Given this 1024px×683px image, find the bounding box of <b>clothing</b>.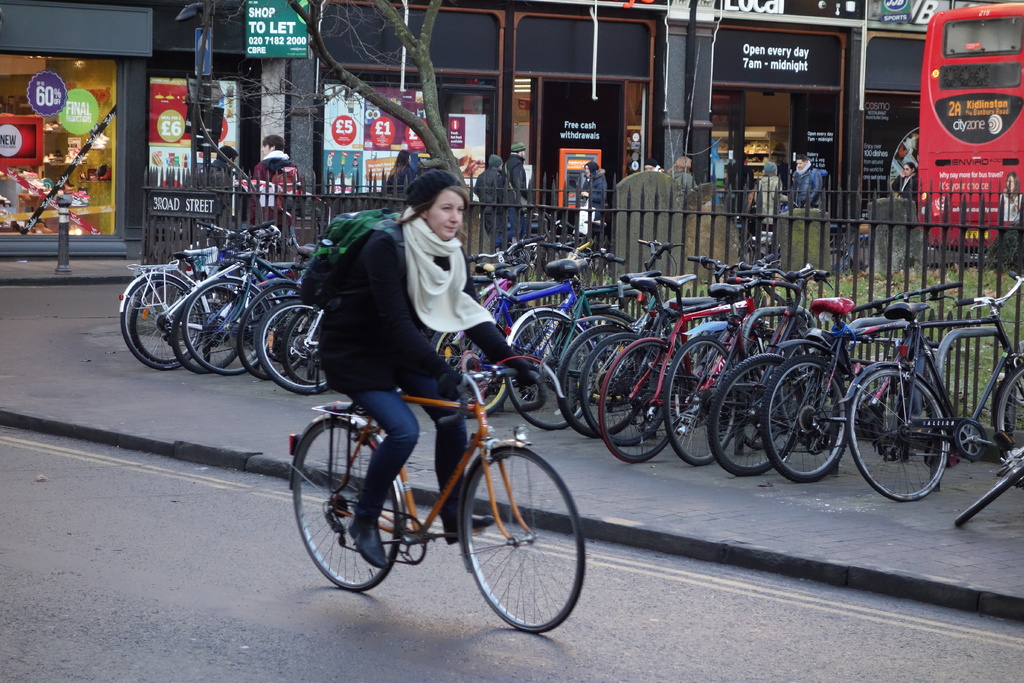
[676, 171, 696, 190].
